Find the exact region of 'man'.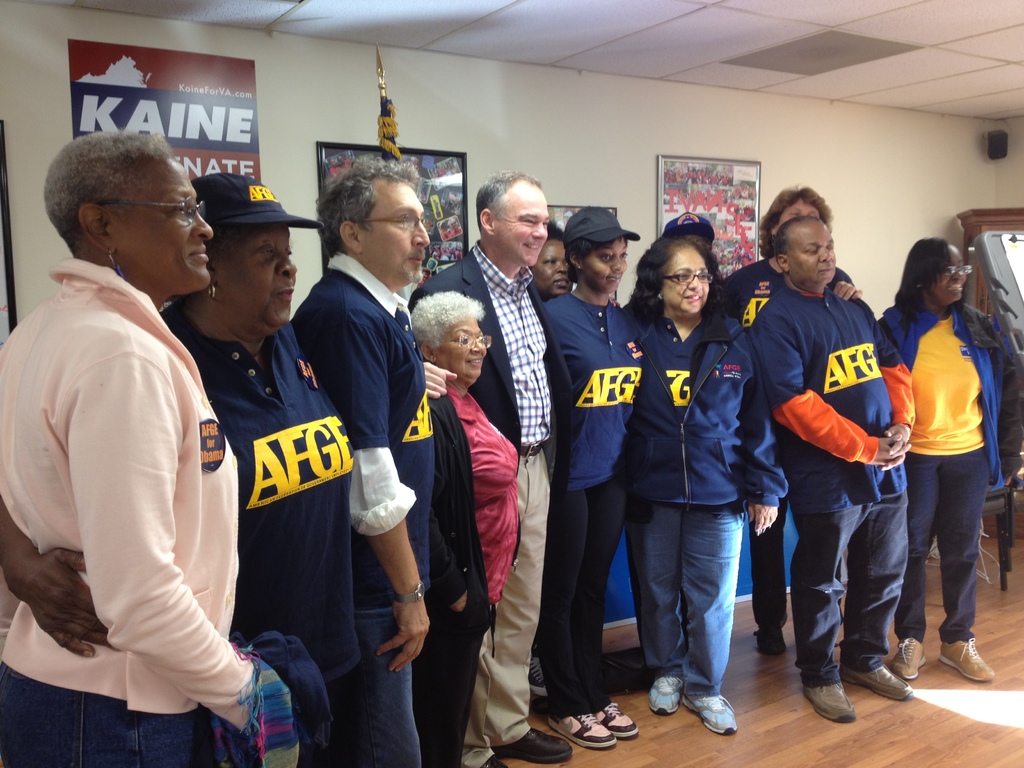
Exact region: {"x1": 403, "y1": 170, "x2": 573, "y2": 767}.
